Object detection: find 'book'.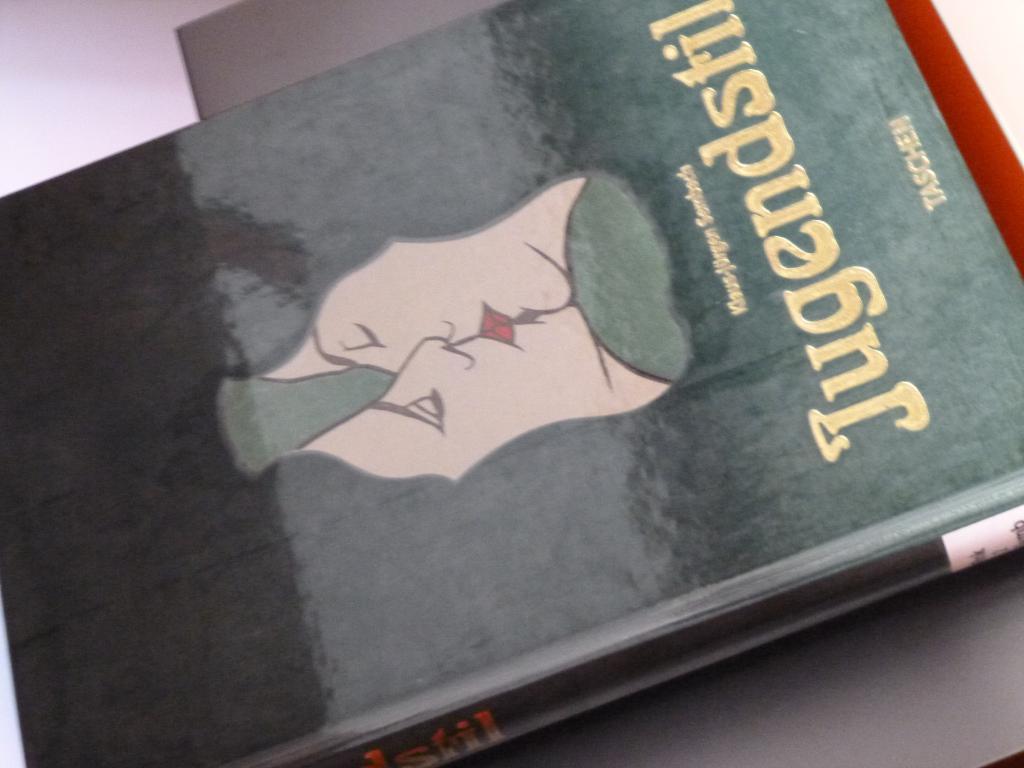
rect(77, 3, 1023, 755).
